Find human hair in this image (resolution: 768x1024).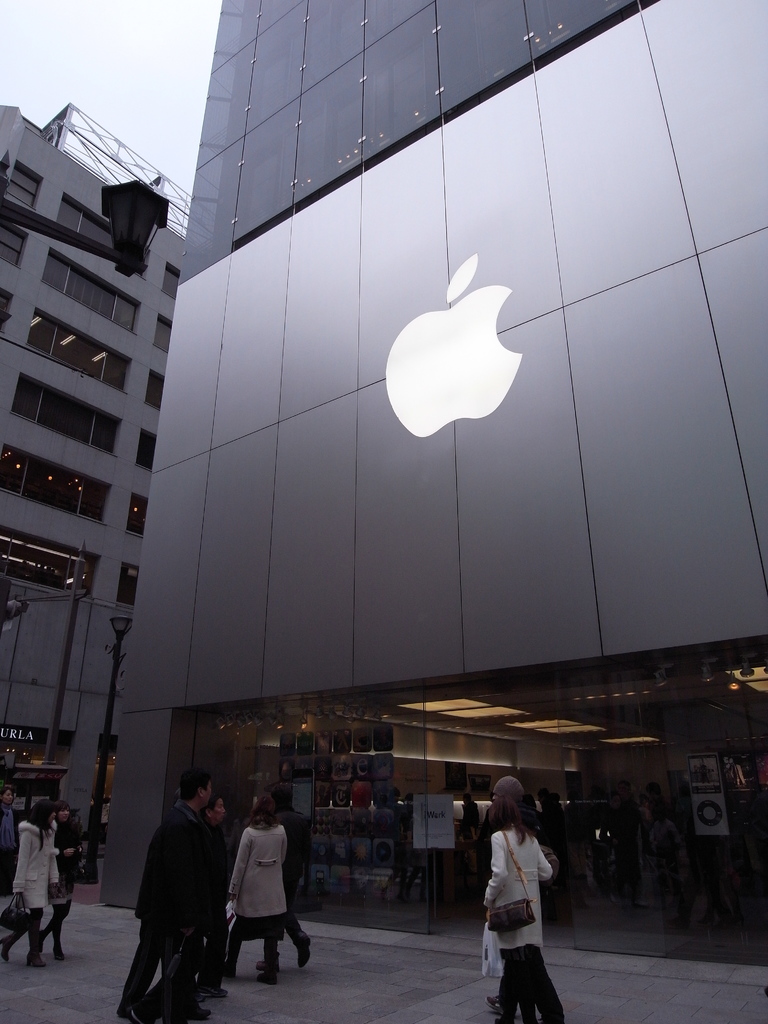
left=1, top=787, right=17, bottom=799.
